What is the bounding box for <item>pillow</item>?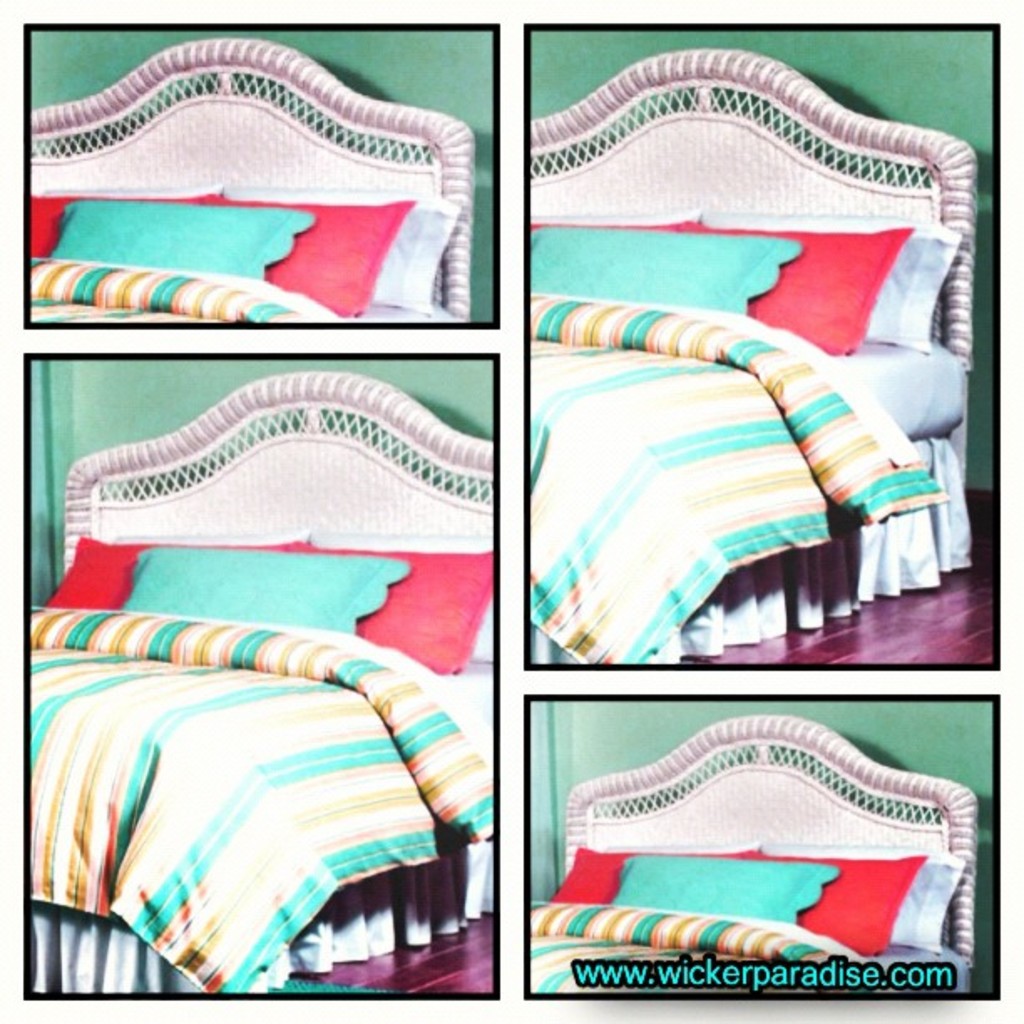
bbox=(776, 828, 957, 952).
